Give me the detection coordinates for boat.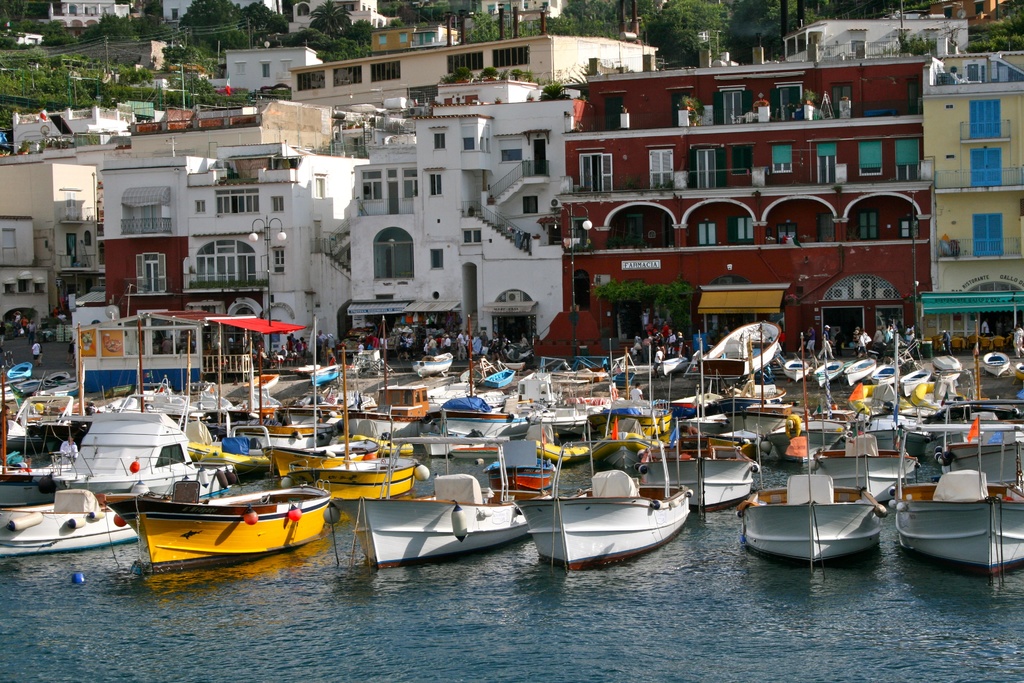
[x1=702, y1=315, x2=781, y2=365].
